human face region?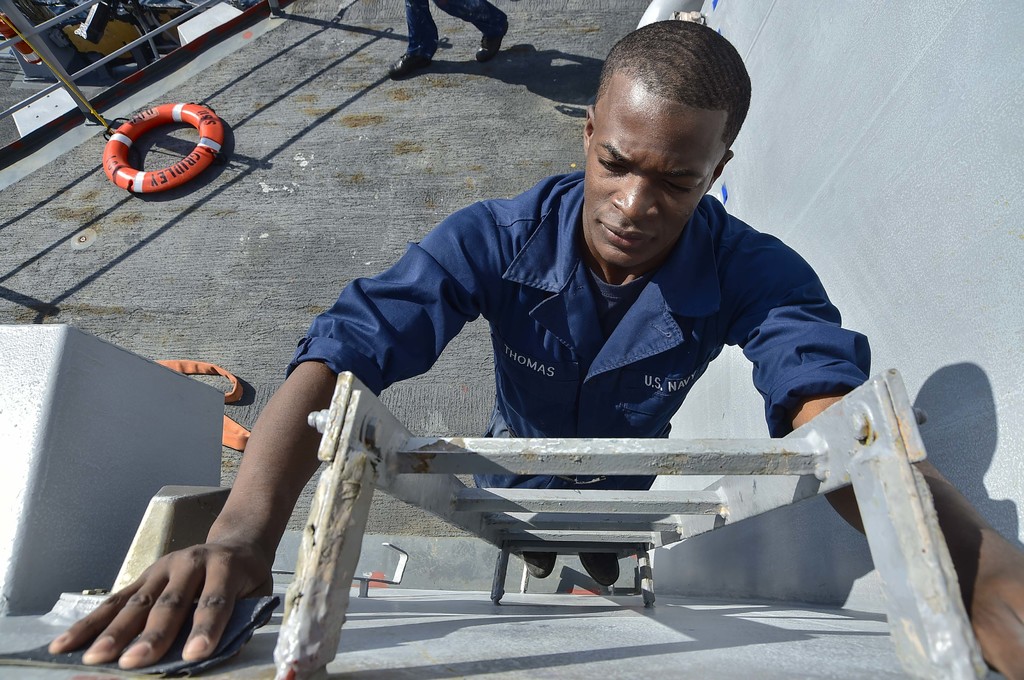
box(589, 101, 716, 261)
